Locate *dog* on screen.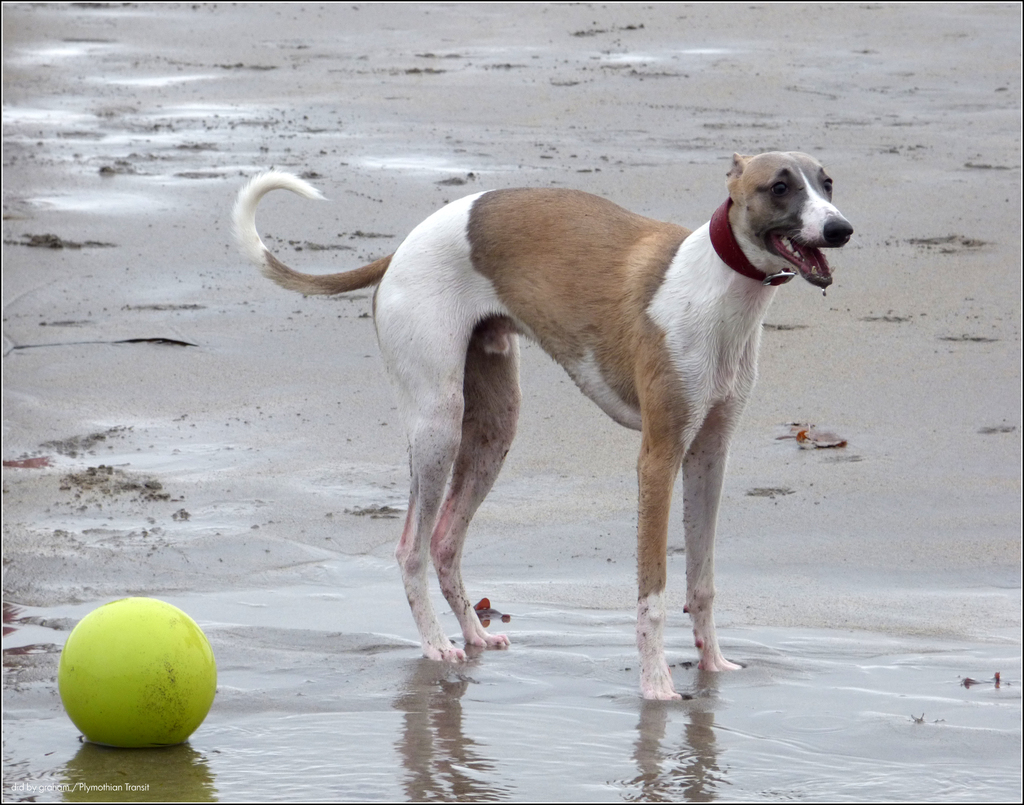
On screen at region(232, 150, 857, 700).
